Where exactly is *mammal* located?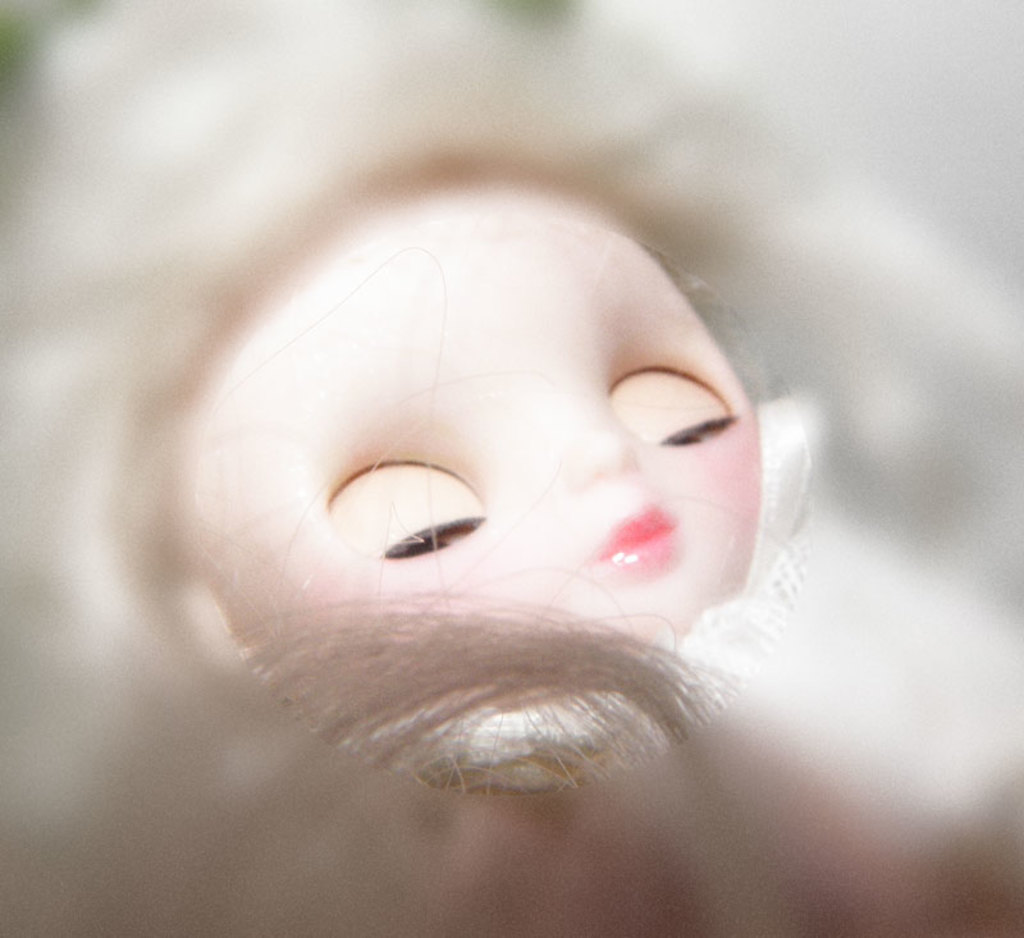
Its bounding box is [138,179,778,792].
